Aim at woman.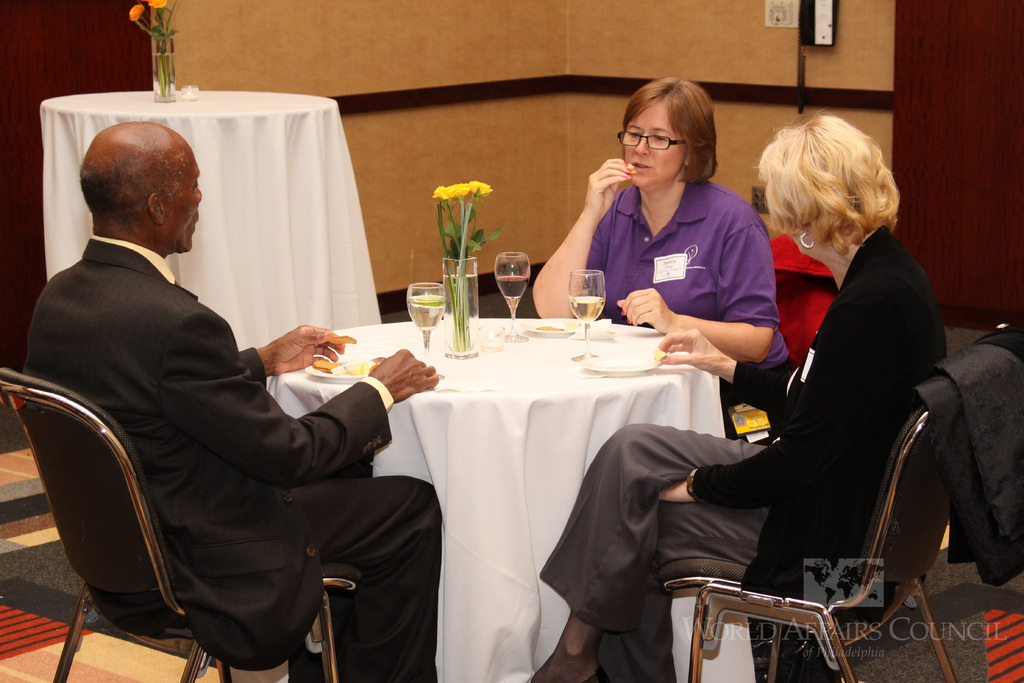
Aimed at l=524, t=115, r=948, b=682.
